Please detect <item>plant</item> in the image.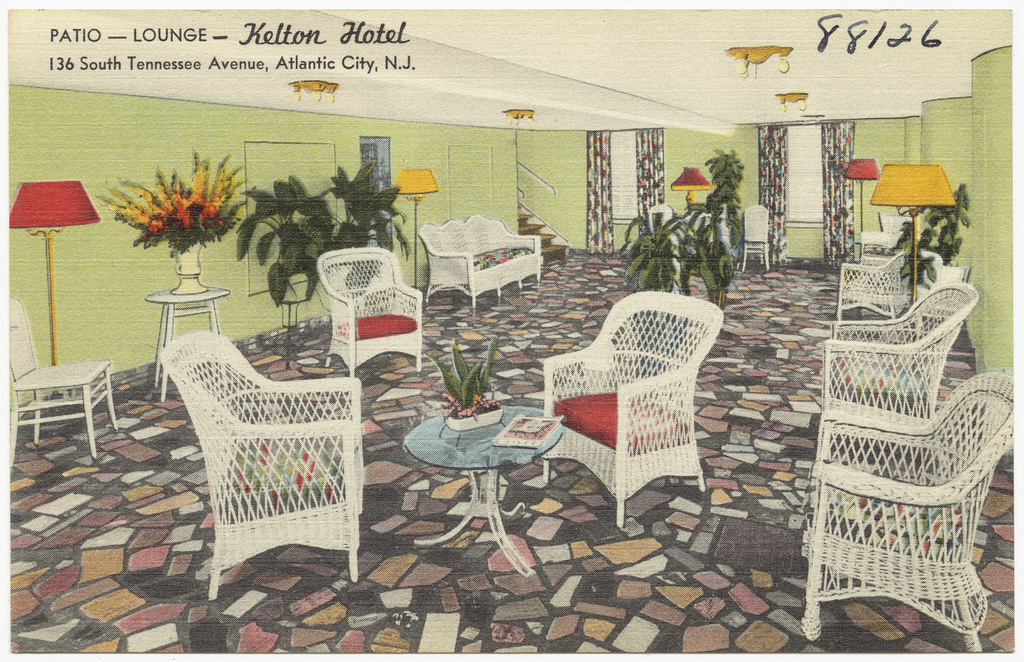
<region>887, 182, 969, 284</region>.
